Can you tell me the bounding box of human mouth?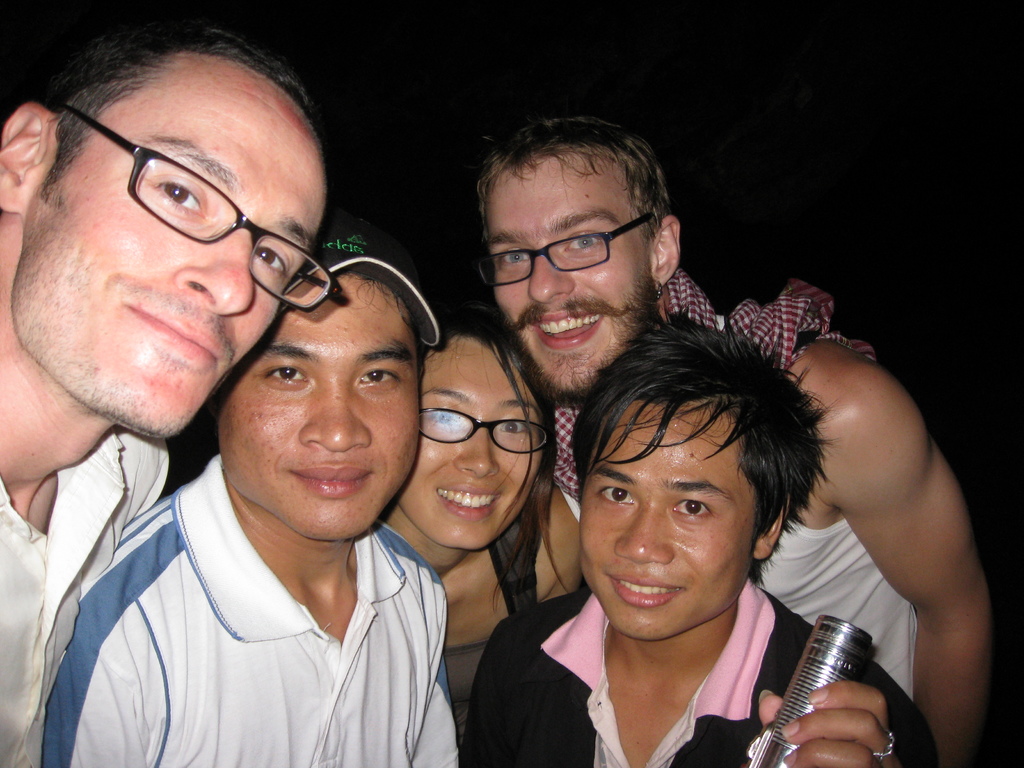
[123,301,216,372].
